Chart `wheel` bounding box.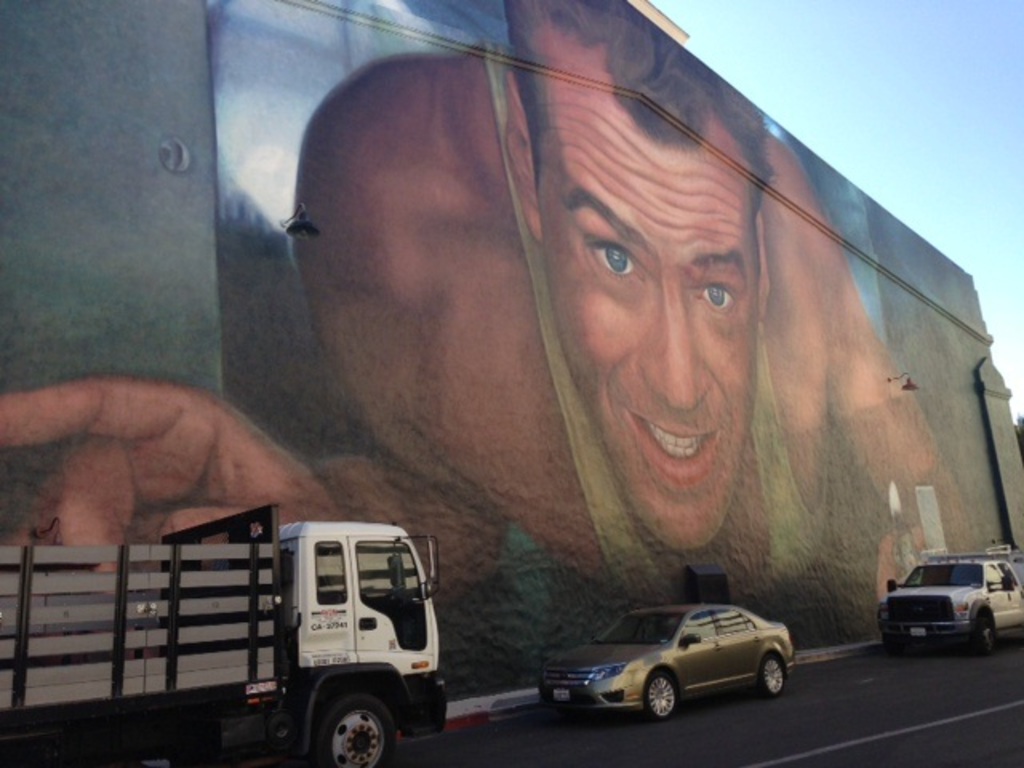
Charted: left=968, top=605, right=1000, bottom=654.
